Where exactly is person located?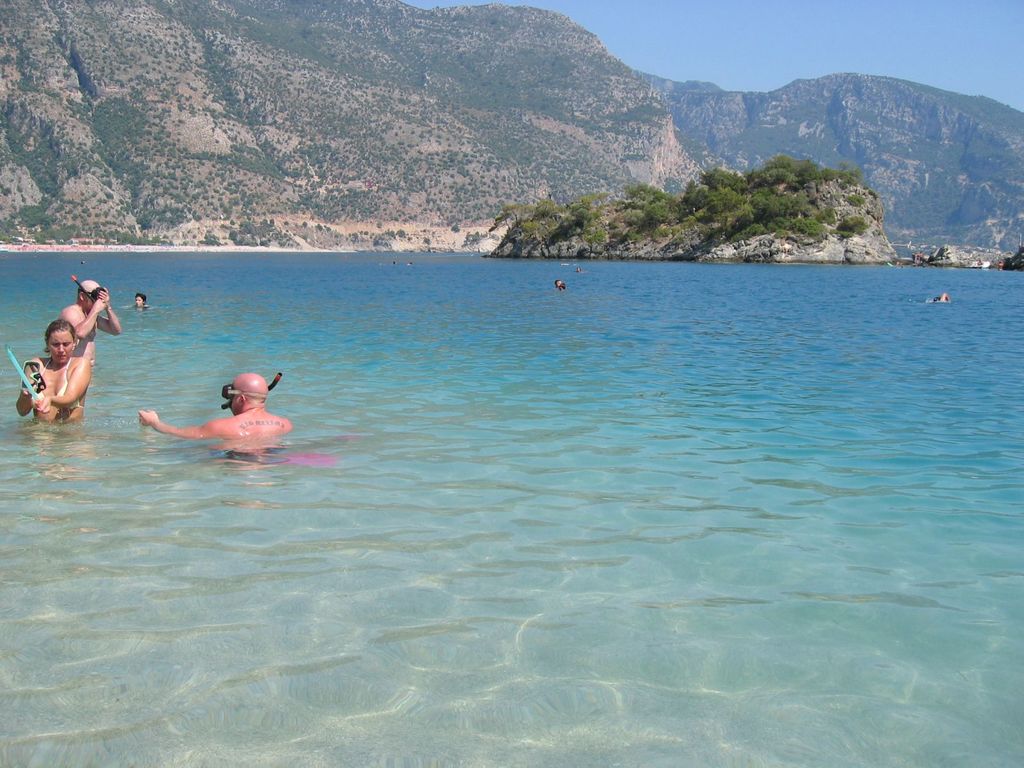
Its bounding box is bbox(15, 321, 93, 424).
